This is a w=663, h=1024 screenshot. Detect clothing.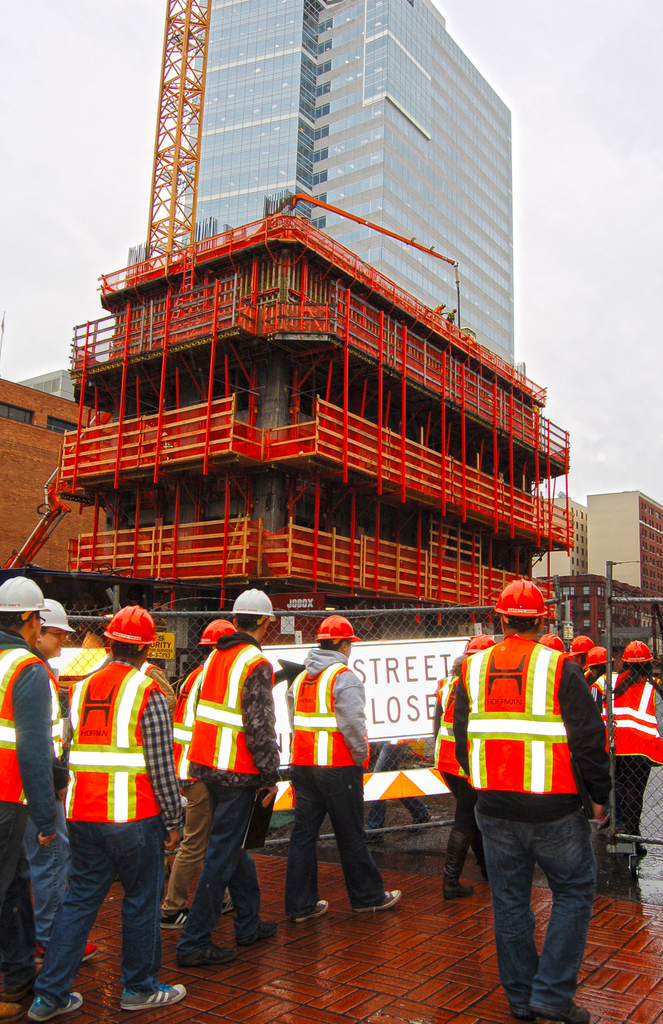
<region>446, 629, 614, 1009</region>.
